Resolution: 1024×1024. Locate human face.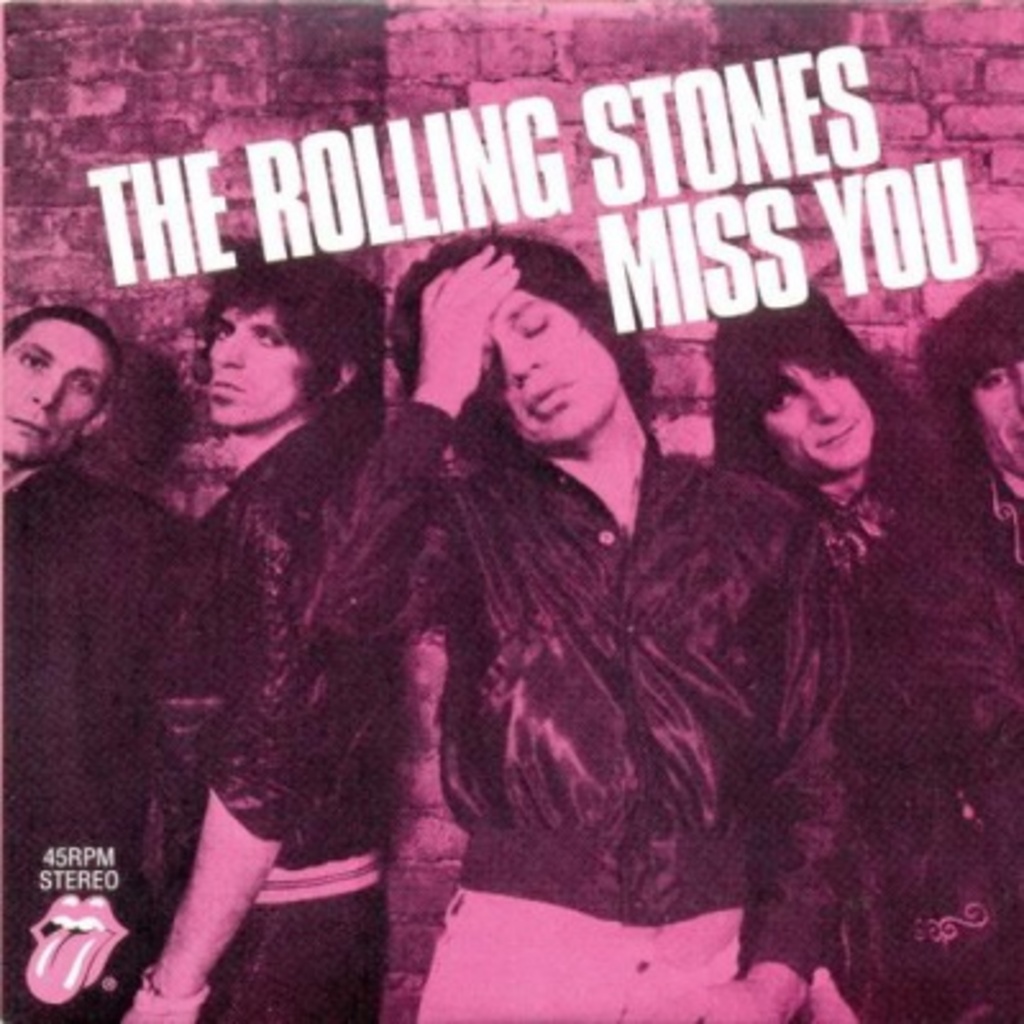
{"x1": 479, "y1": 282, "x2": 612, "y2": 451}.
